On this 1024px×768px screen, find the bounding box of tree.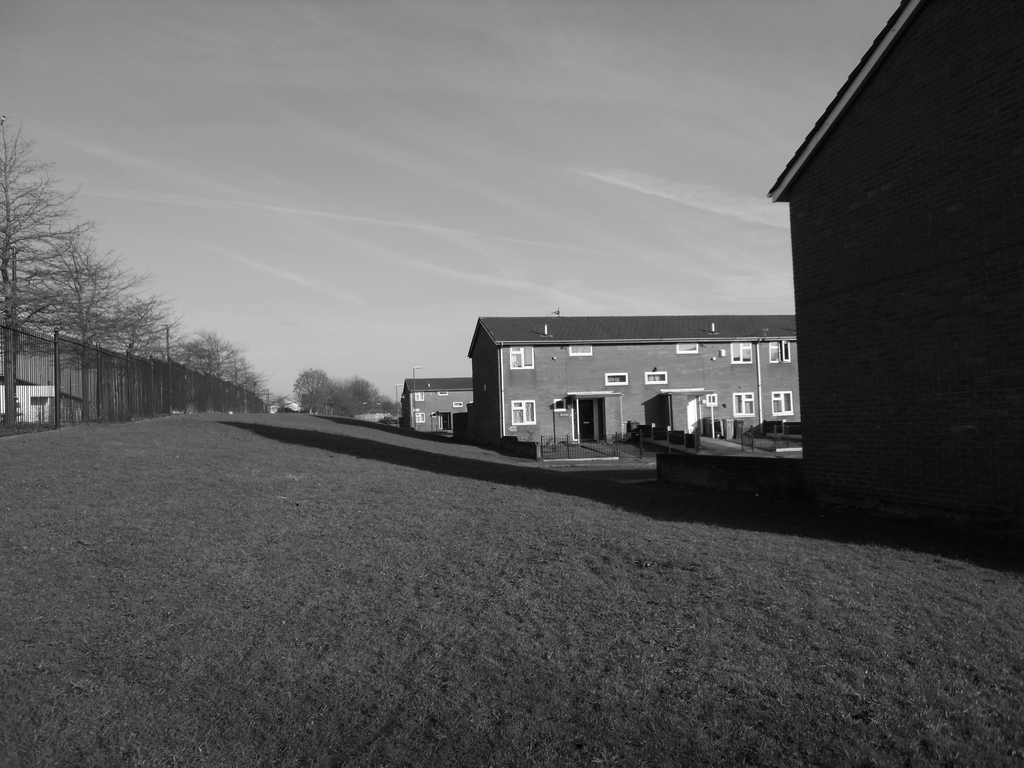
Bounding box: region(44, 216, 118, 445).
